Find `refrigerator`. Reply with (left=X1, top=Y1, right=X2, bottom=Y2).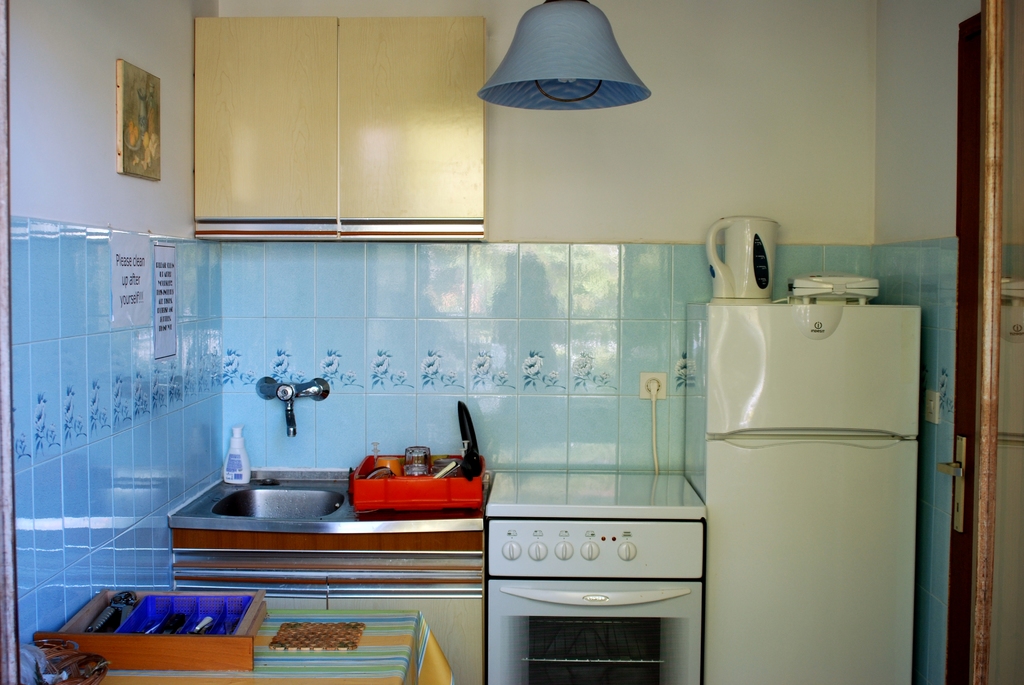
(left=682, top=298, right=922, bottom=684).
